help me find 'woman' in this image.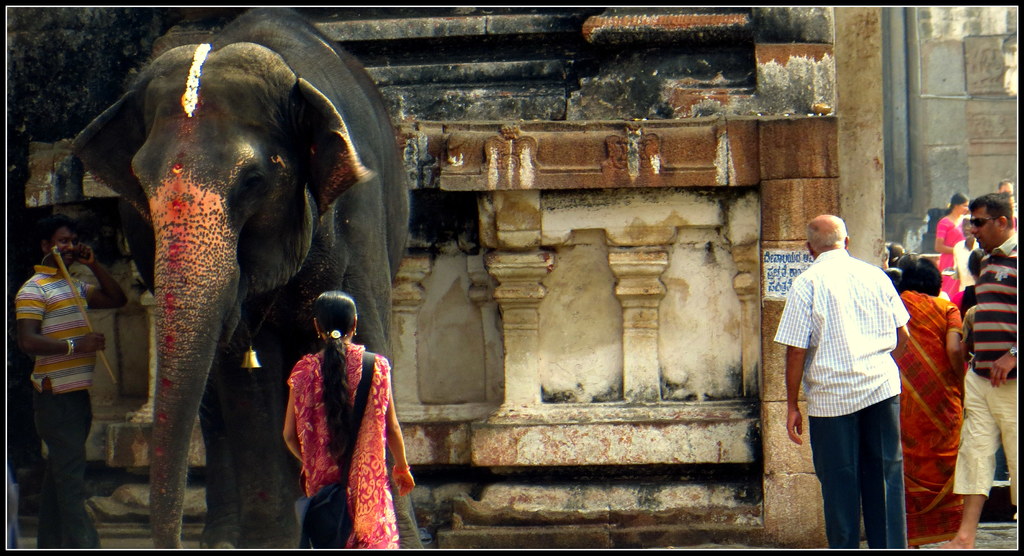
Found it: <region>893, 260, 966, 548</region>.
